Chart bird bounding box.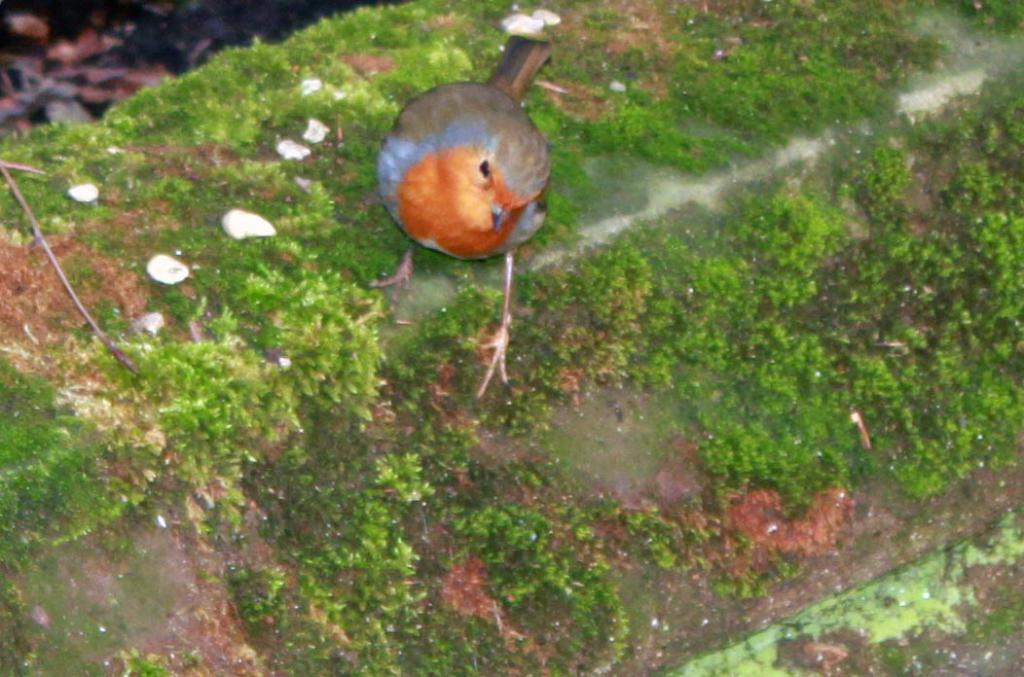
Charted: 355, 30, 559, 405.
